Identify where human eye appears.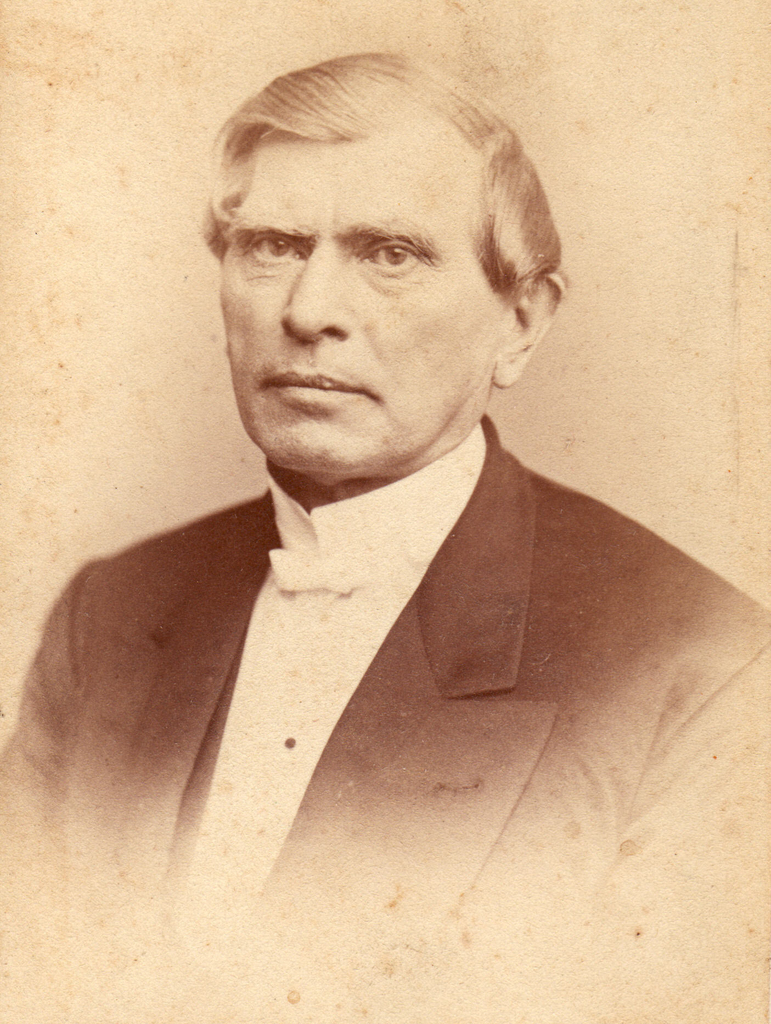
Appears at bbox=(227, 202, 317, 280).
